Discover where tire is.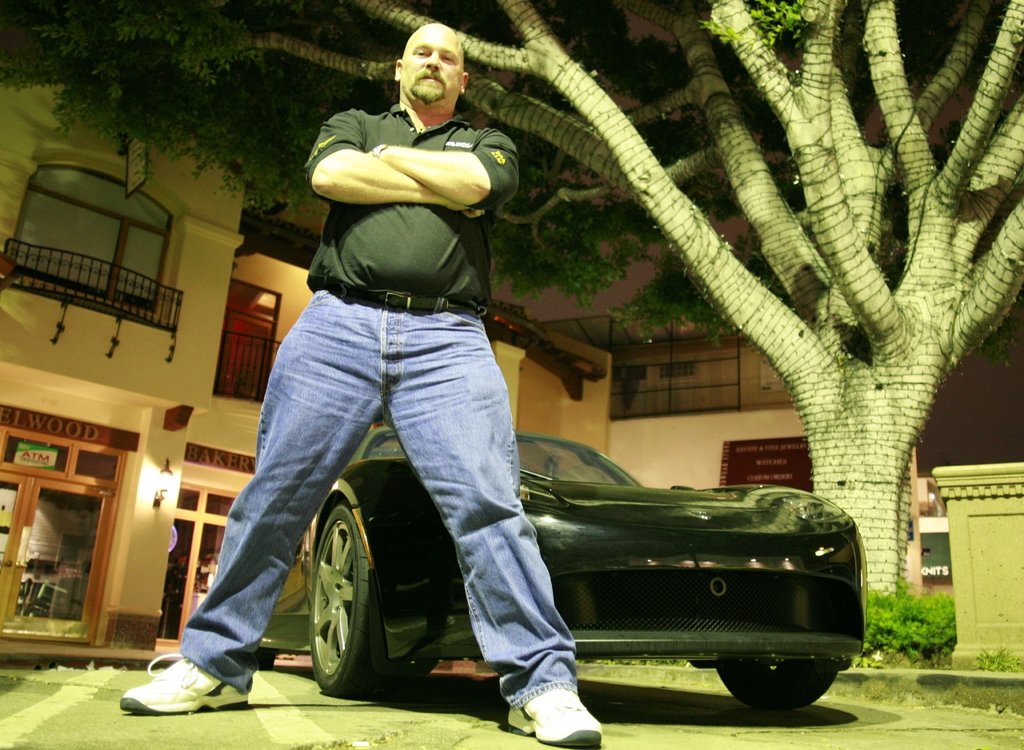
Discovered at 719,664,843,708.
